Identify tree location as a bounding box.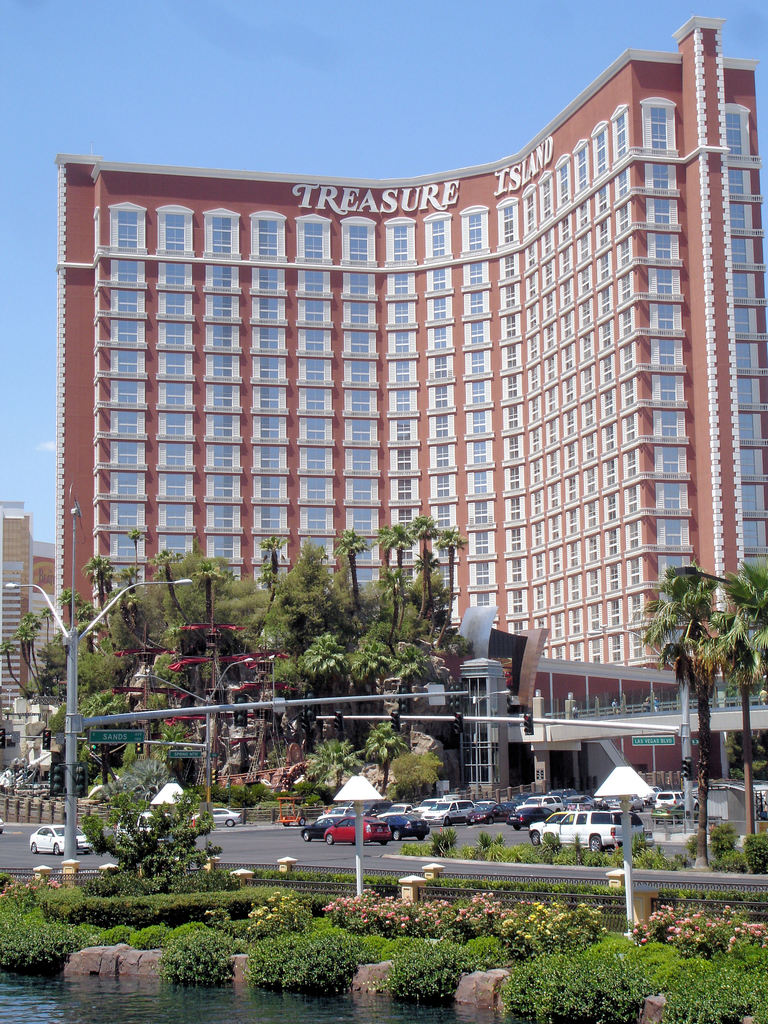
left=331, top=524, right=378, bottom=609.
